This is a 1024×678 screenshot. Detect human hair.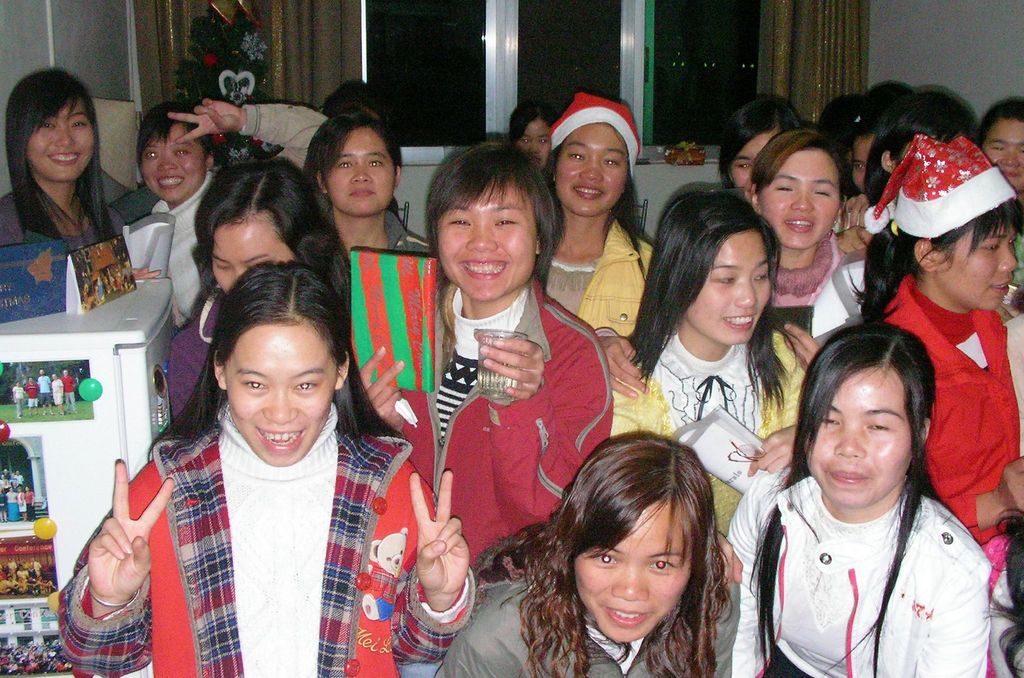
868:74:908:101.
